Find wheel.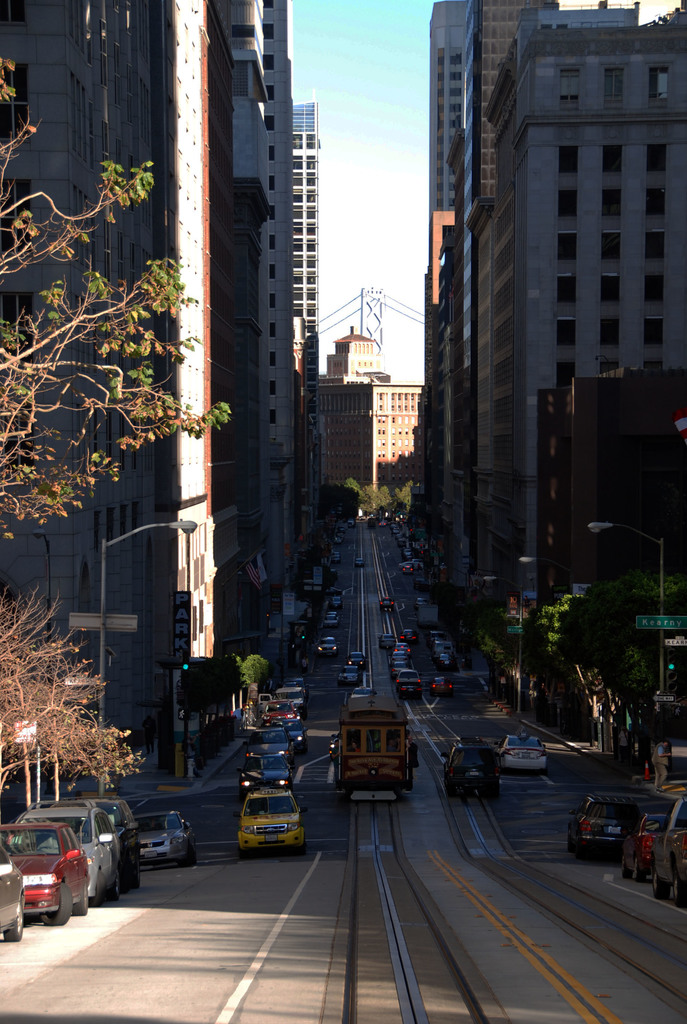
x1=15 y1=900 x2=29 y2=935.
